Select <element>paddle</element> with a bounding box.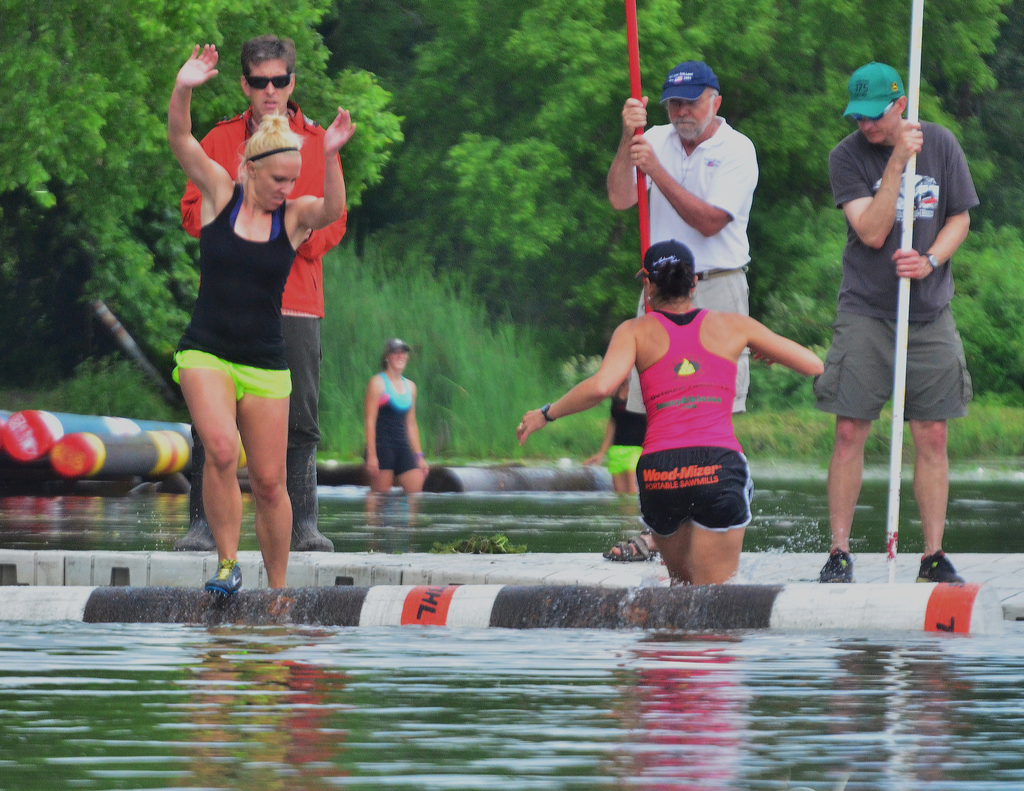
bbox=(883, 0, 933, 590).
